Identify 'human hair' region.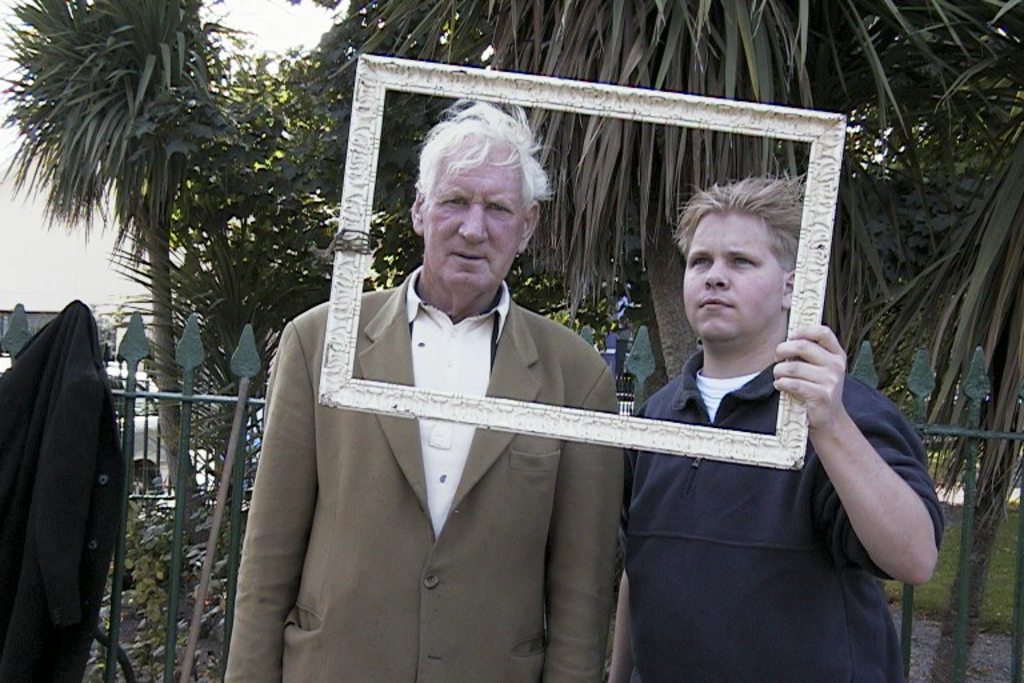
Region: [left=409, top=101, right=540, bottom=277].
